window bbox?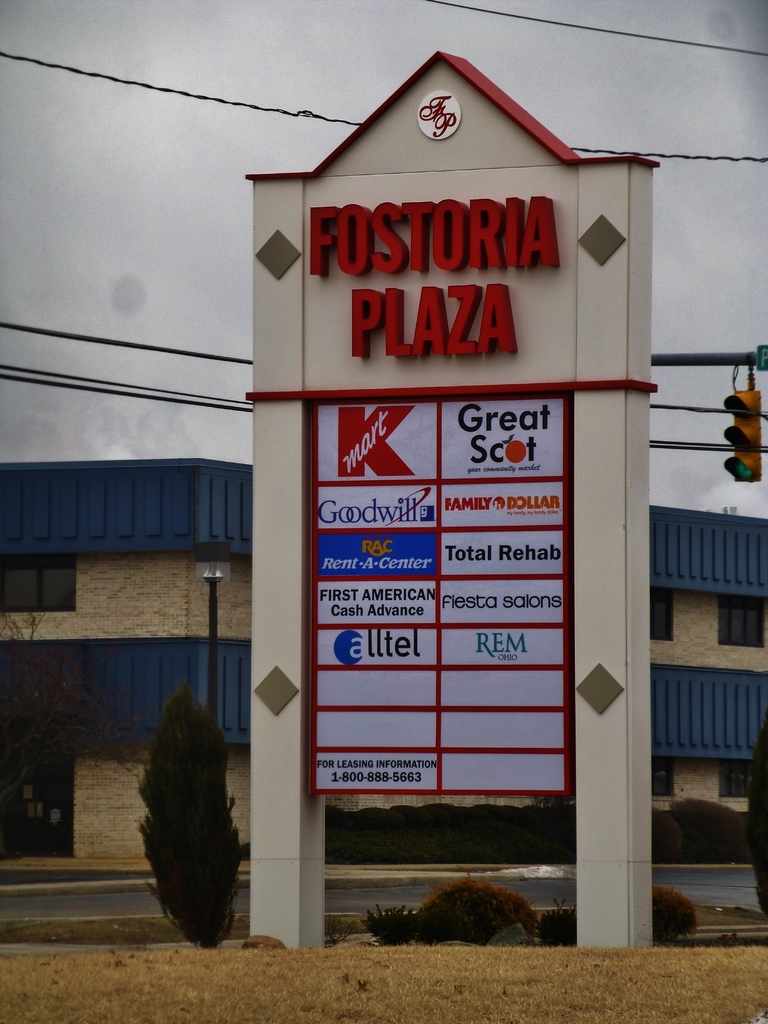
719, 757, 752, 797
